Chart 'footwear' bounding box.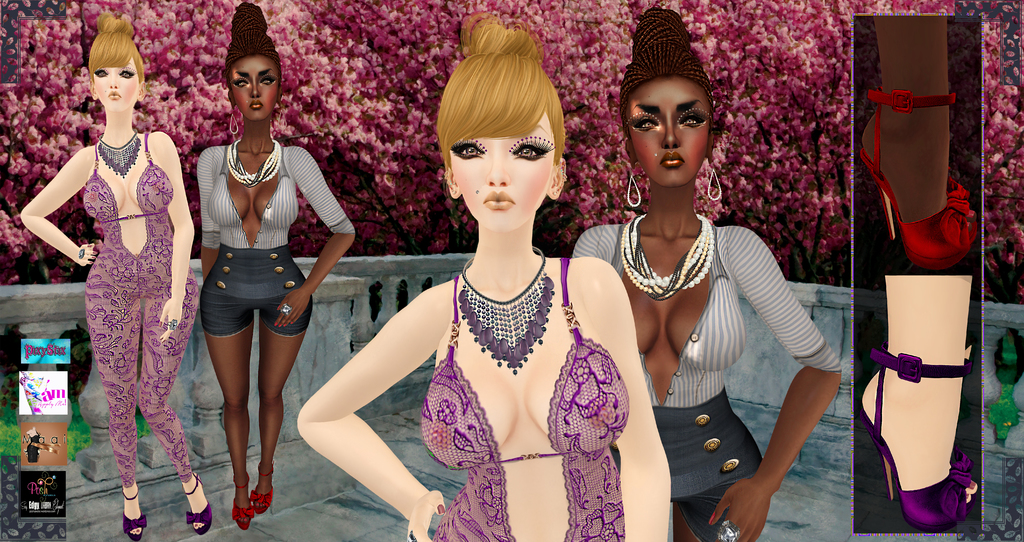
Charted: left=115, top=484, right=147, bottom=538.
